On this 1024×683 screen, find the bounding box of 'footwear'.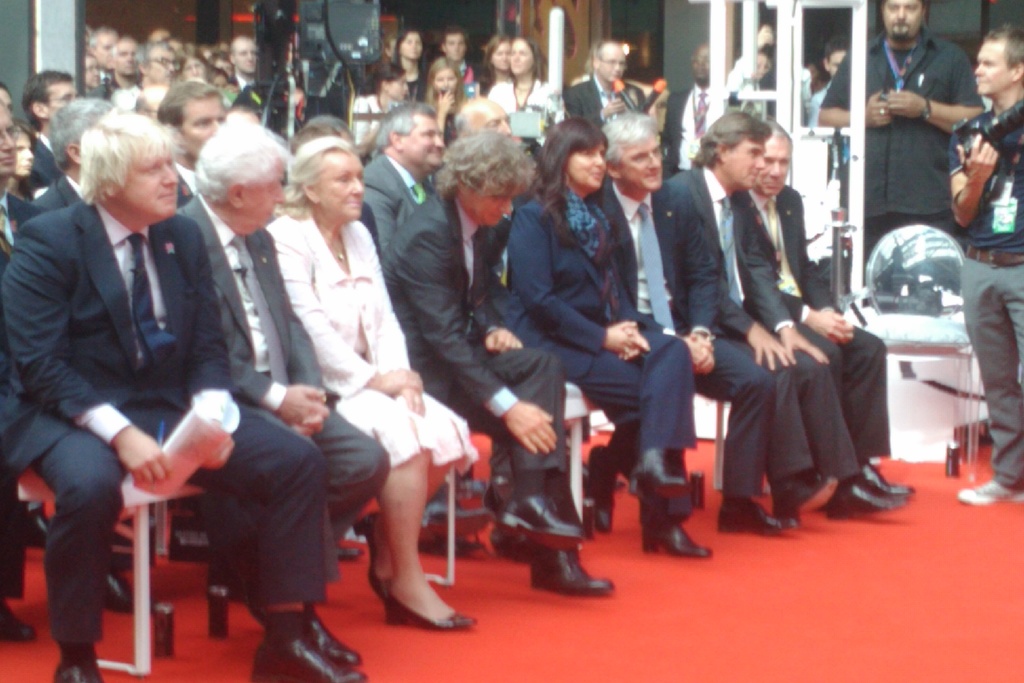
Bounding box: {"left": 771, "top": 477, "right": 844, "bottom": 521}.
